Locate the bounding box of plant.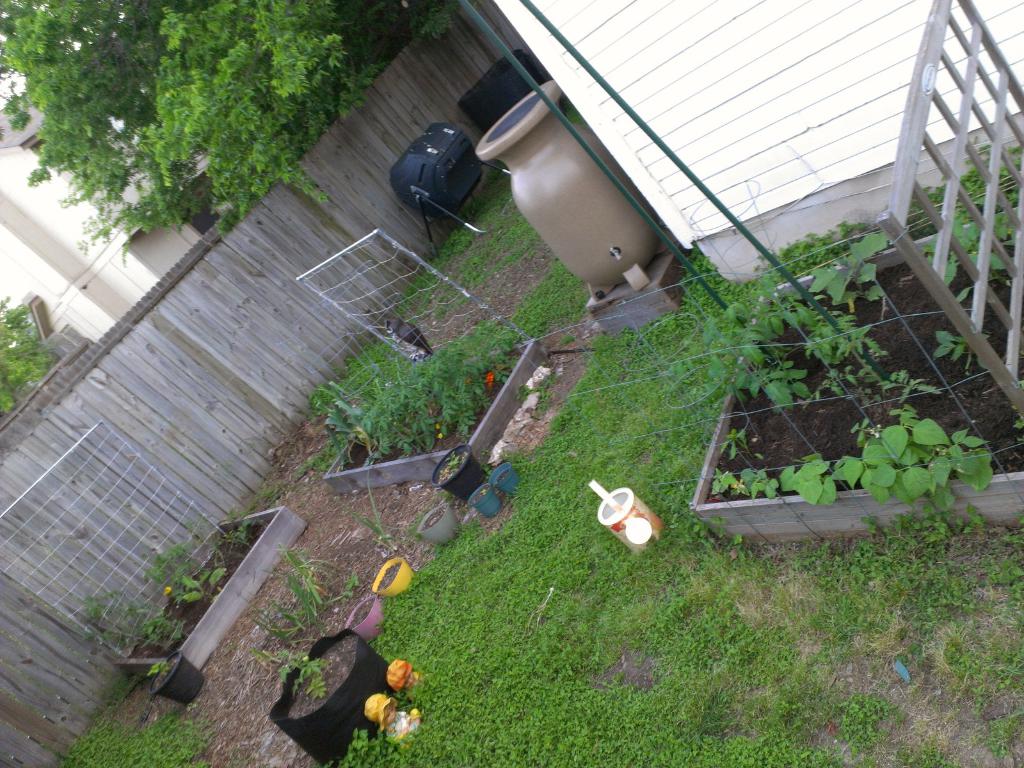
Bounding box: {"x1": 218, "y1": 516, "x2": 260, "y2": 550}.
